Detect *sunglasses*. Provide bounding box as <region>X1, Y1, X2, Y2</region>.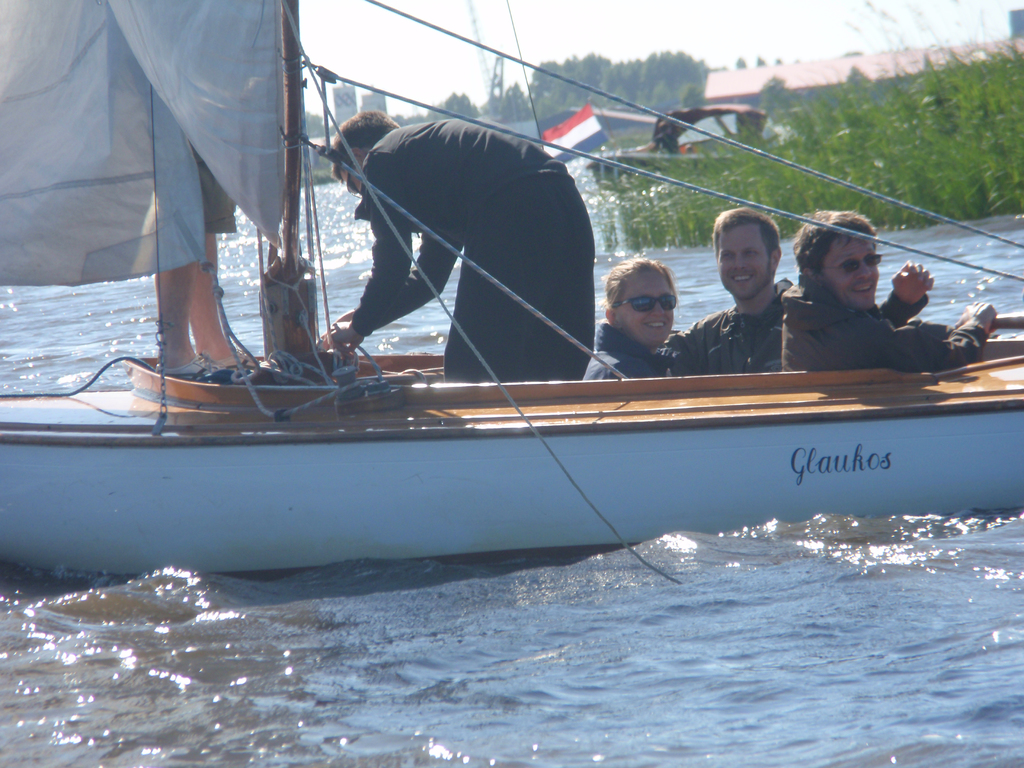
<region>820, 255, 882, 281</region>.
